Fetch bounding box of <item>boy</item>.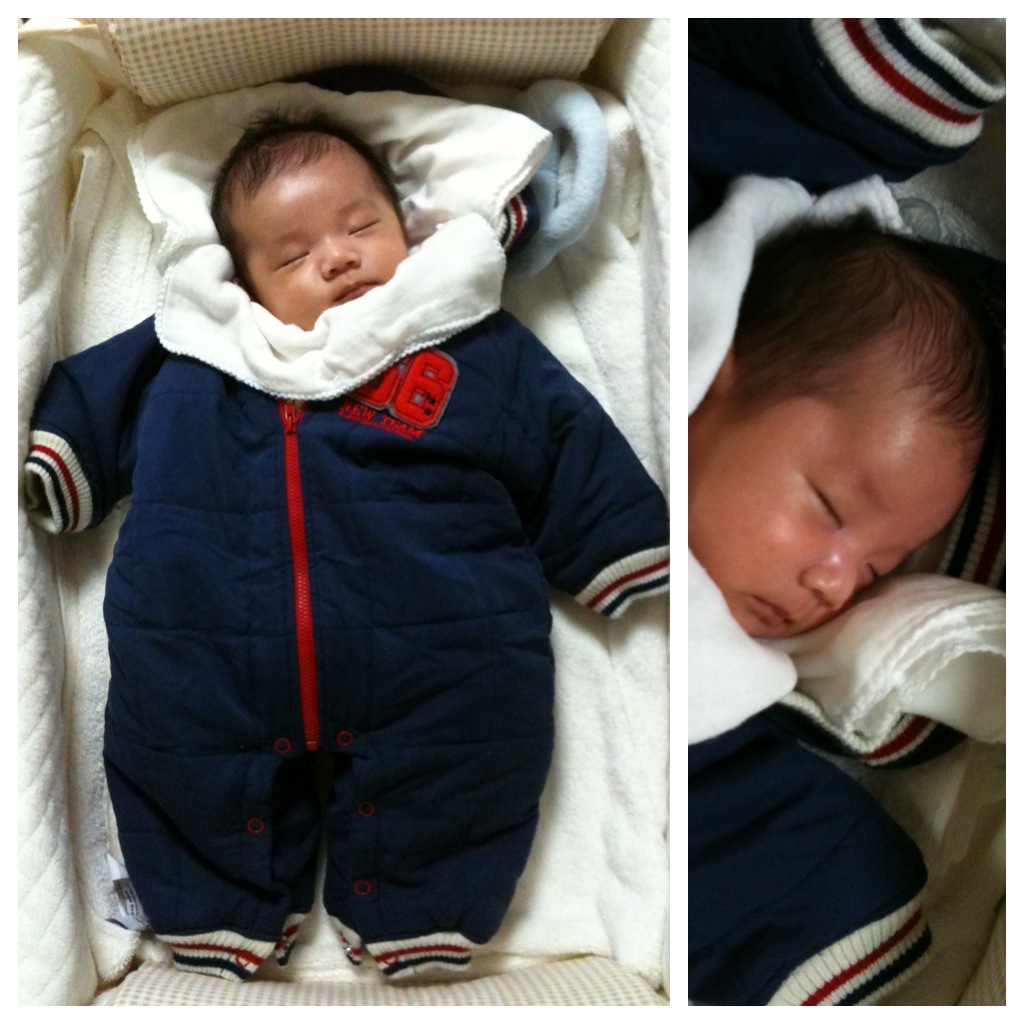
Bbox: <bbox>688, 203, 1001, 1003</bbox>.
